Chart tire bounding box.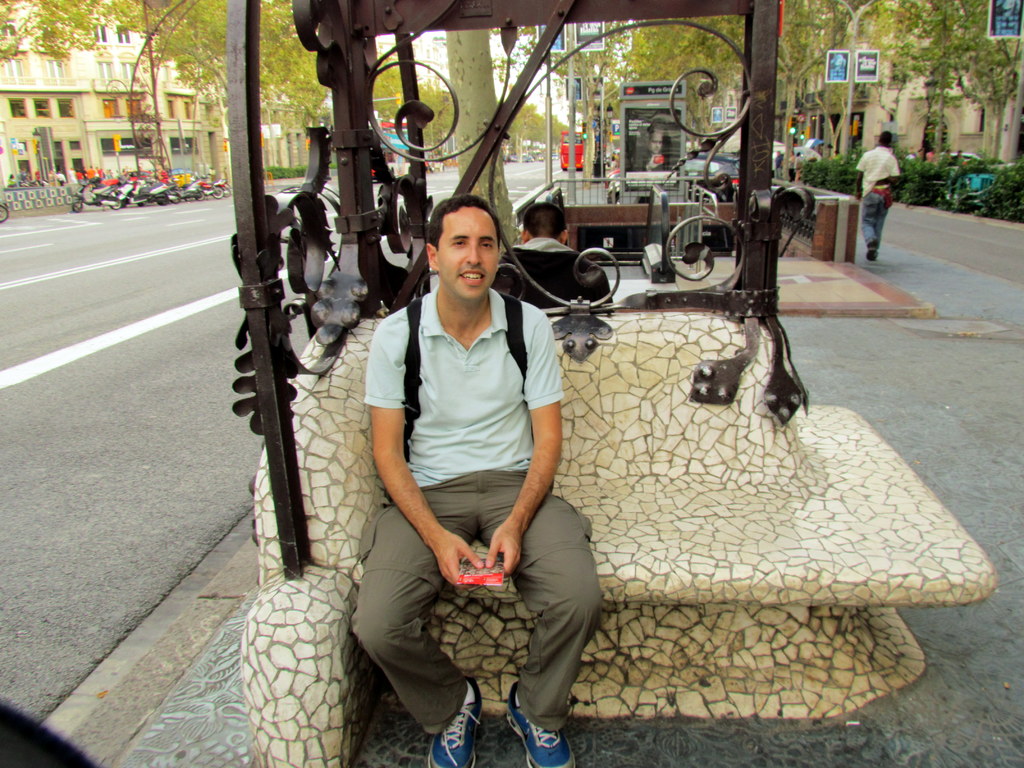
Charted: 0/204/8/222.
